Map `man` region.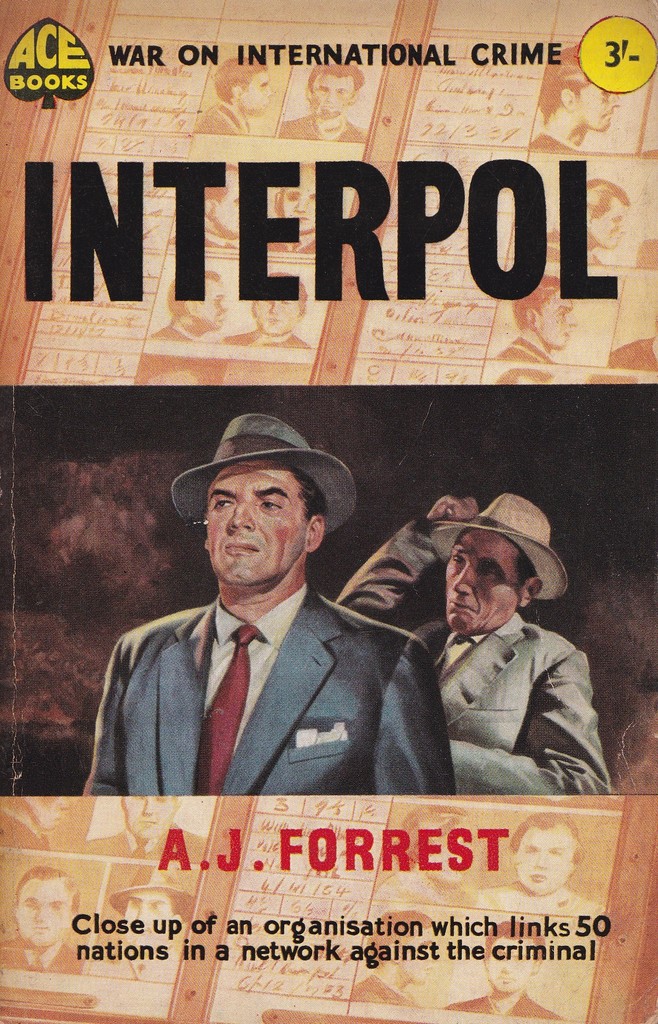
Mapped to detection(271, 162, 315, 256).
